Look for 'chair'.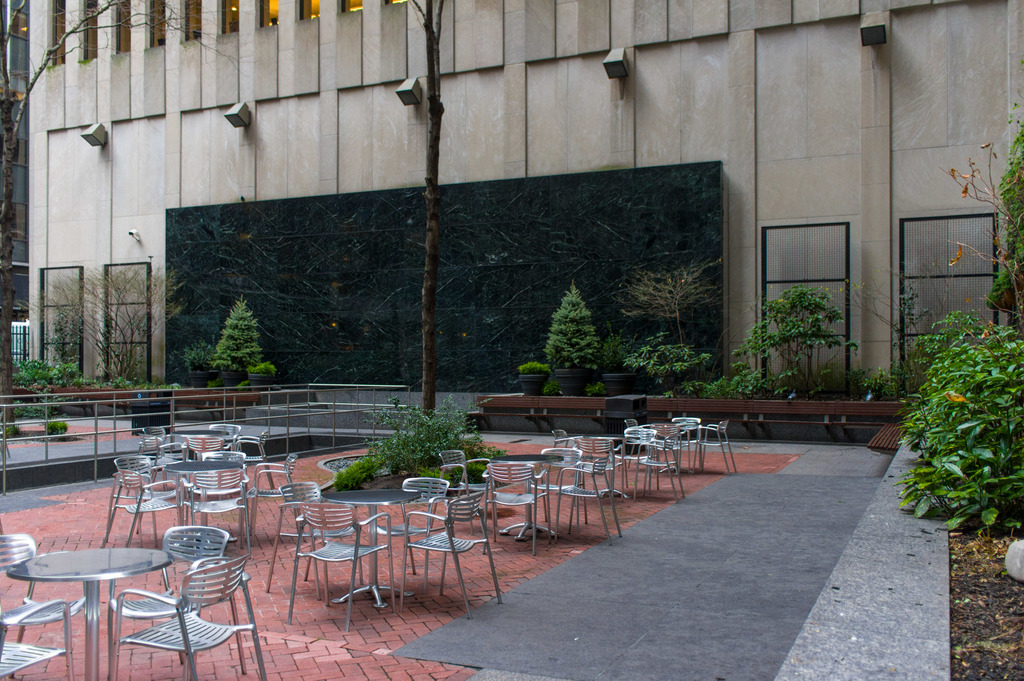
Found: detection(181, 433, 227, 460).
